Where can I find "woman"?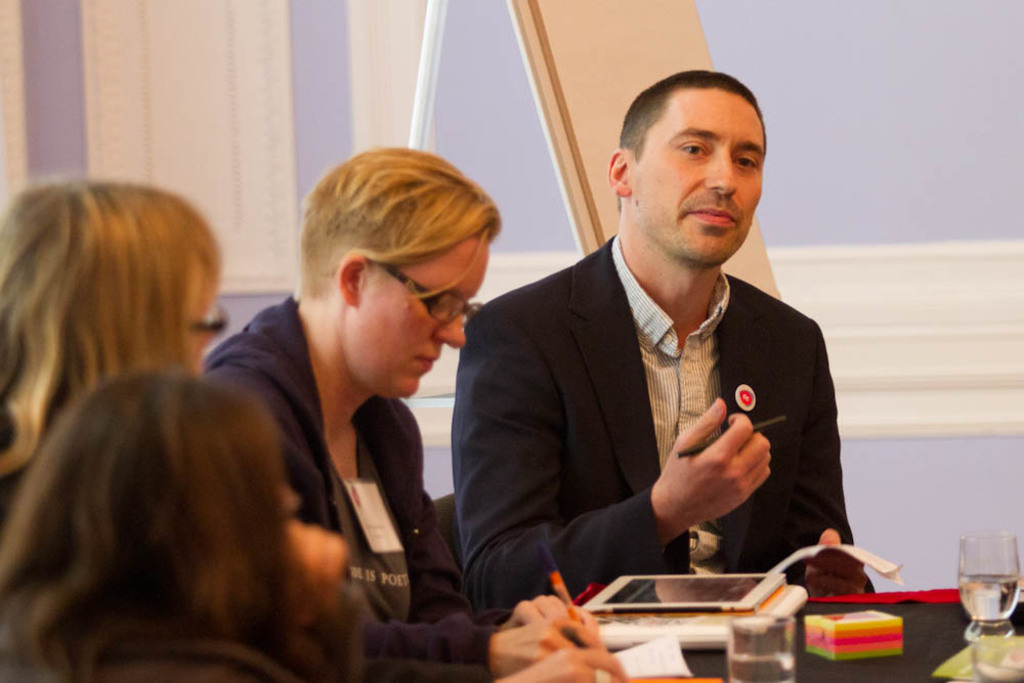
You can find it at [x1=0, y1=369, x2=371, y2=682].
